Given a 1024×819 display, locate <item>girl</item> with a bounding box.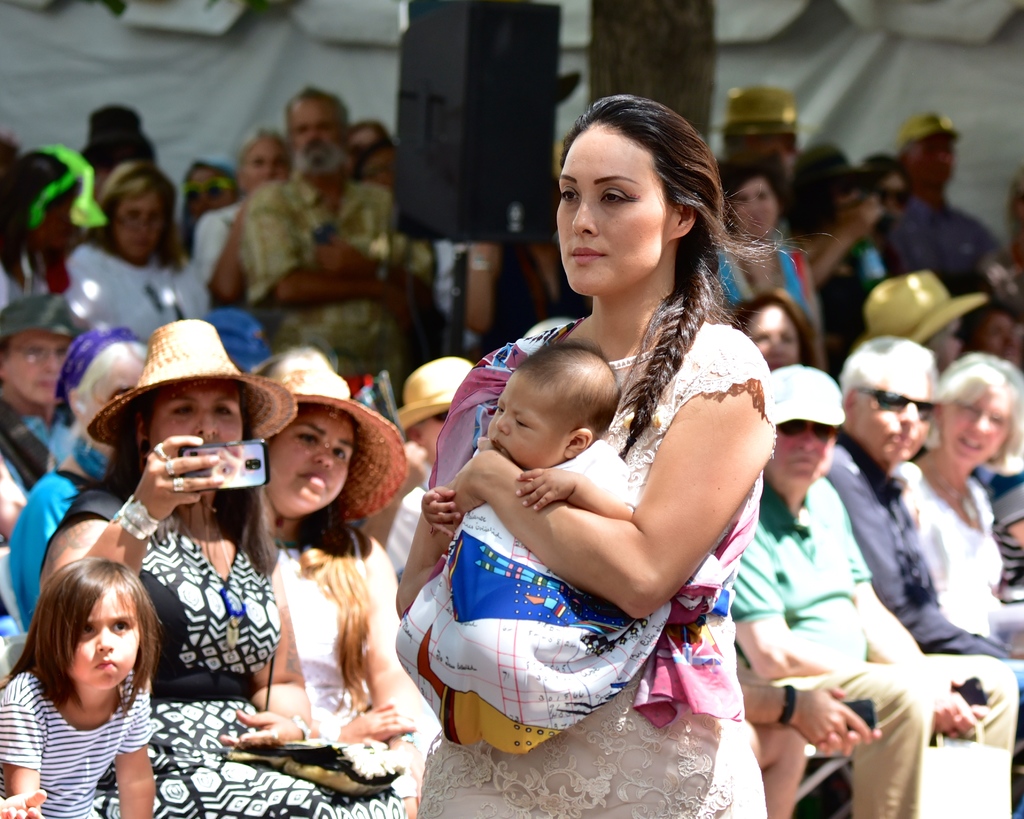
Located: {"x1": 38, "y1": 311, "x2": 404, "y2": 818}.
